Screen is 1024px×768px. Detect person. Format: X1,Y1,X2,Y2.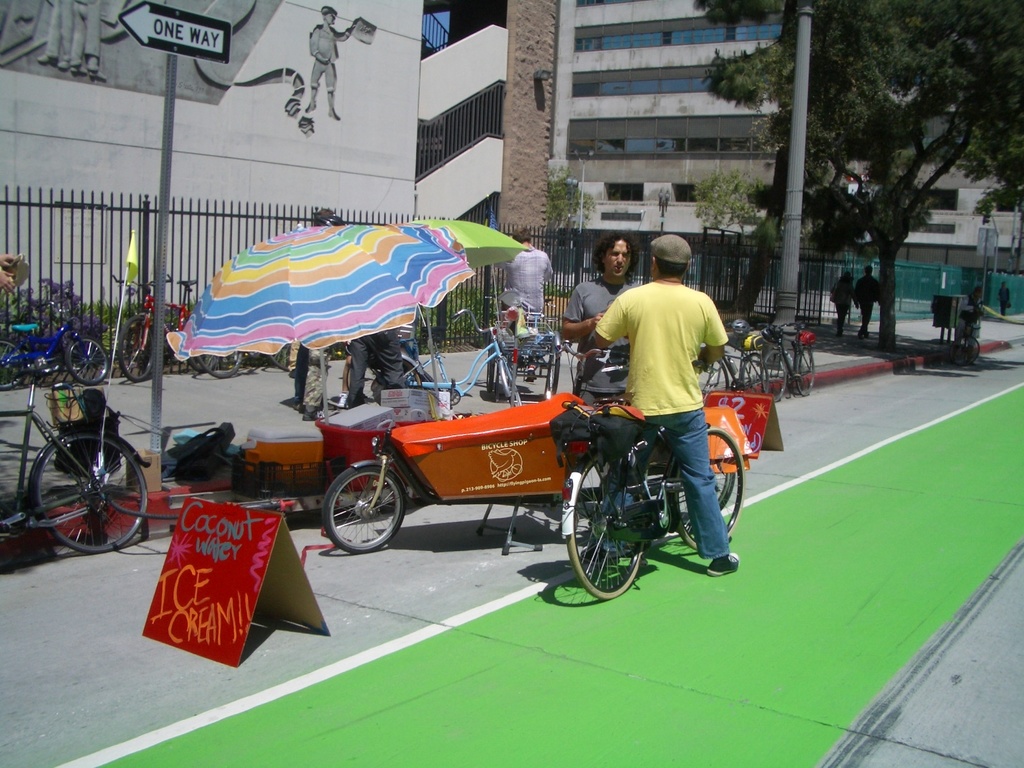
305,6,359,121.
